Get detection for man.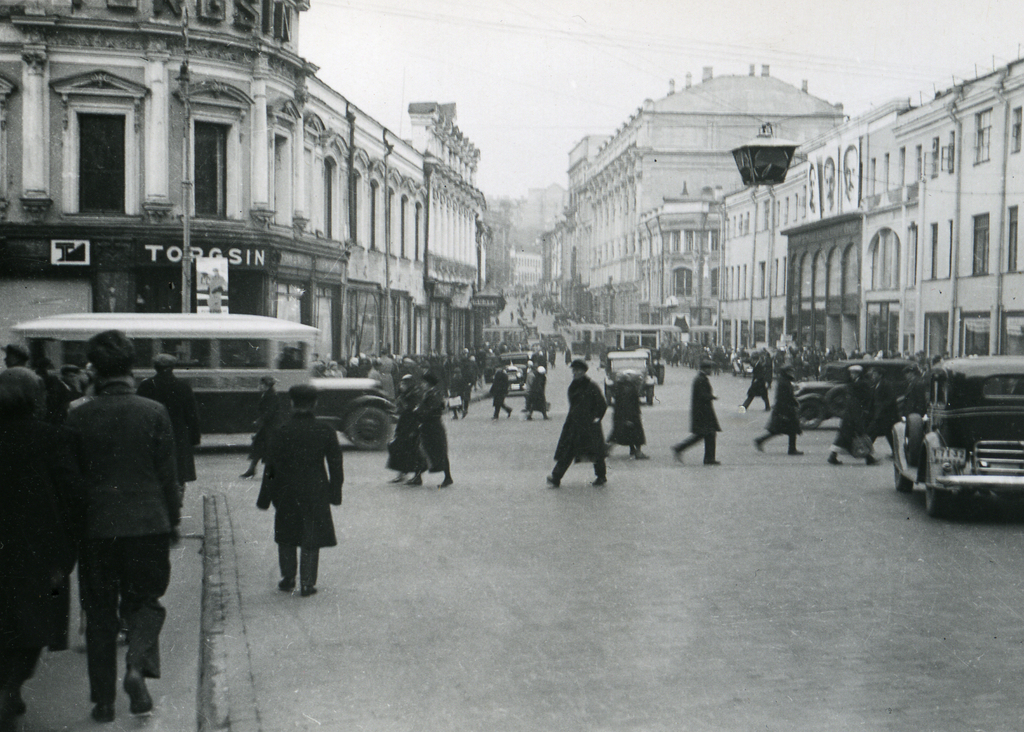
Detection: region(846, 364, 871, 405).
